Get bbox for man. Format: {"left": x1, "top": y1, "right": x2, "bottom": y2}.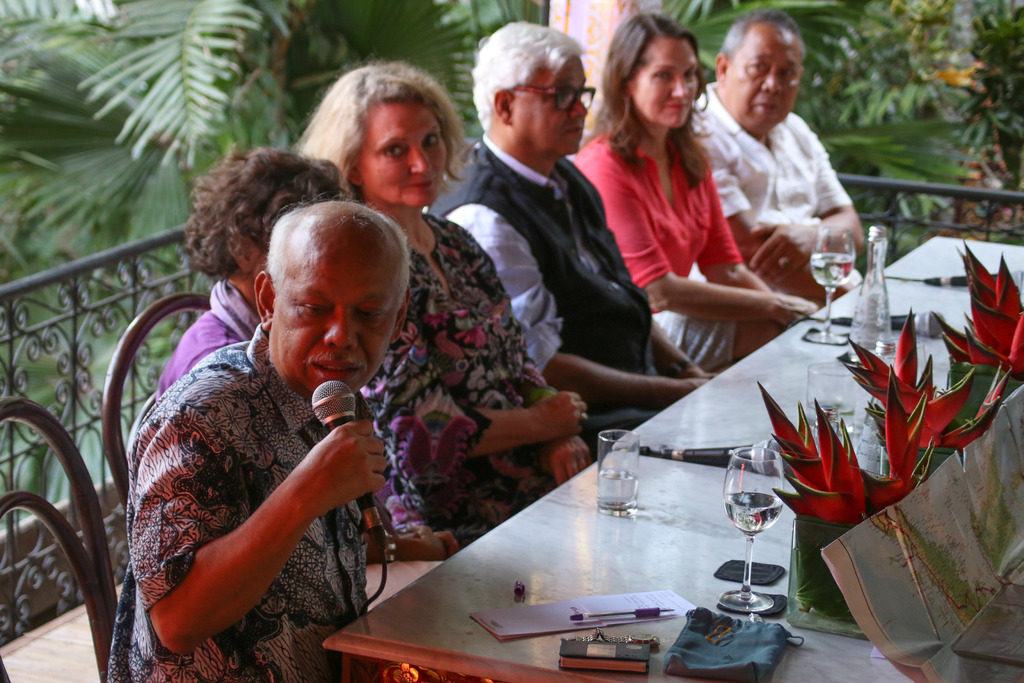
{"left": 104, "top": 183, "right": 433, "bottom": 682}.
